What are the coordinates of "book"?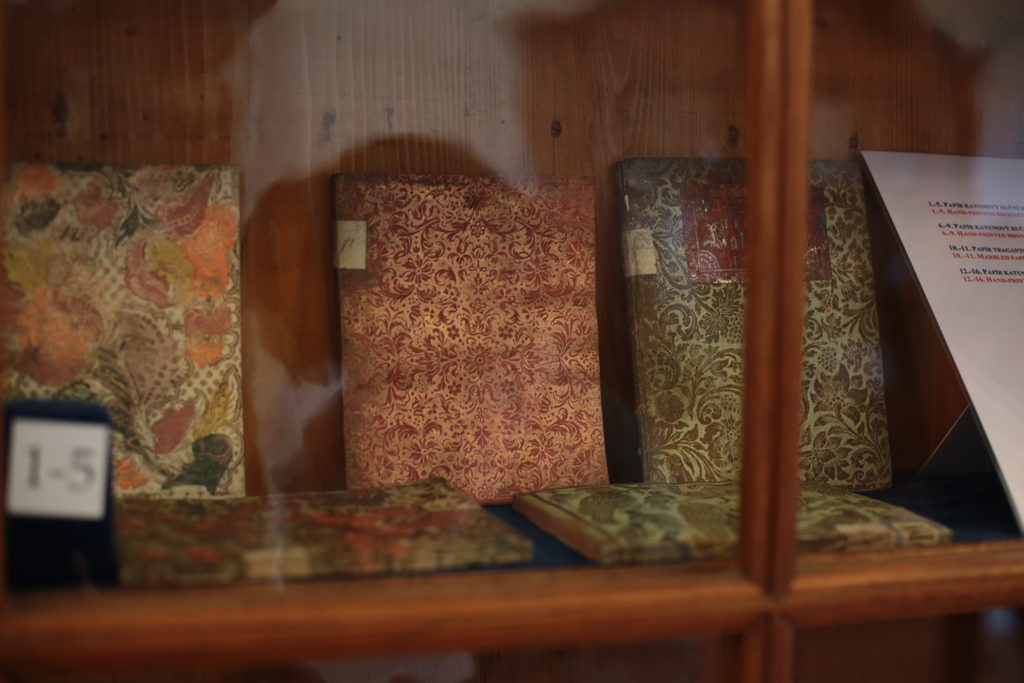
box(506, 476, 950, 567).
